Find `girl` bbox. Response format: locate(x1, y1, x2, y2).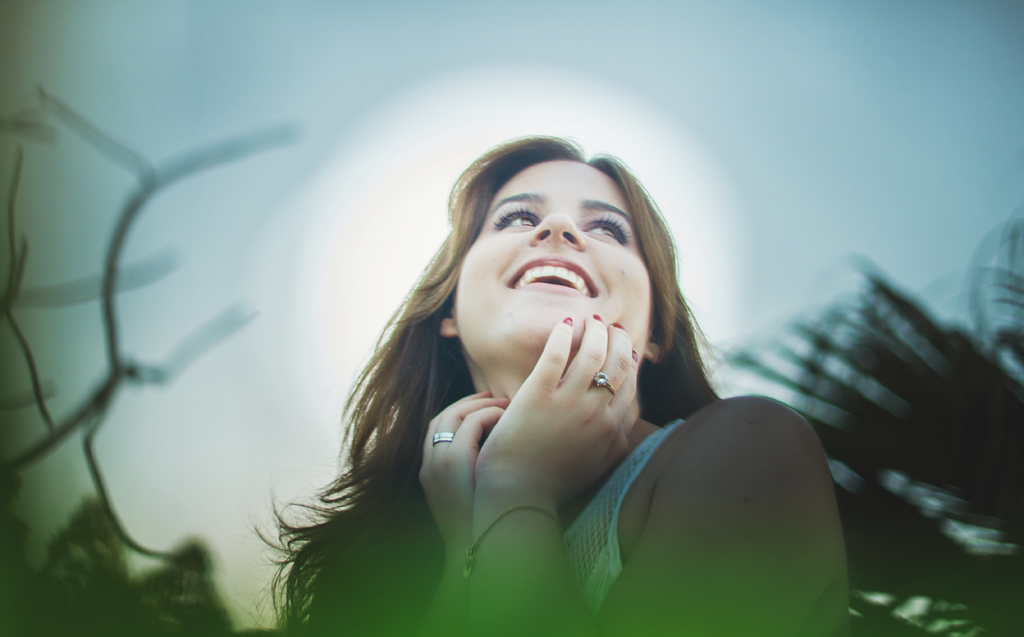
locate(273, 140, 846, 636).
